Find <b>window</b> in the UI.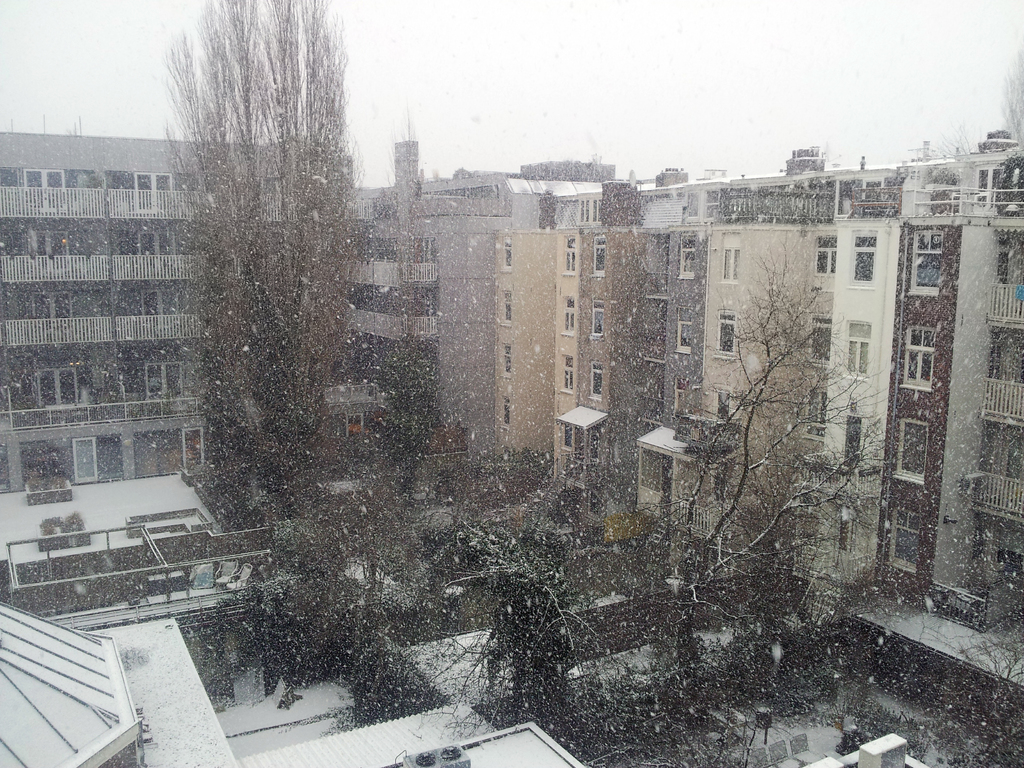
UI element at 808, 311, 834, 368.
